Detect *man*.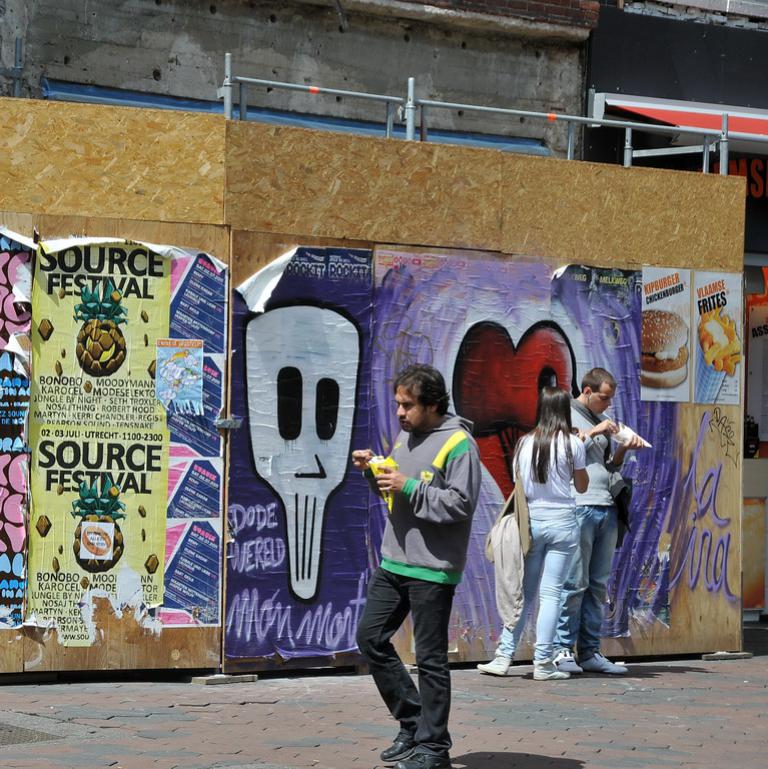
Detected at (left=349, top=362, right=497, bottom=763).
